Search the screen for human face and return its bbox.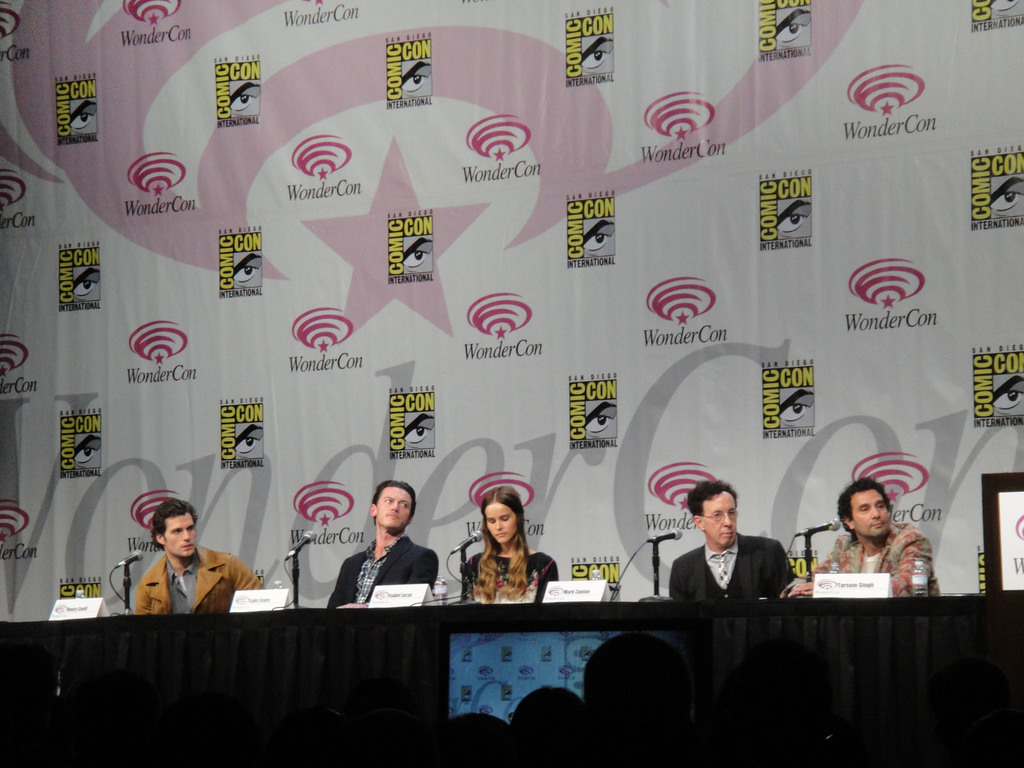
Found: <box>852,493,888,538</box>.
